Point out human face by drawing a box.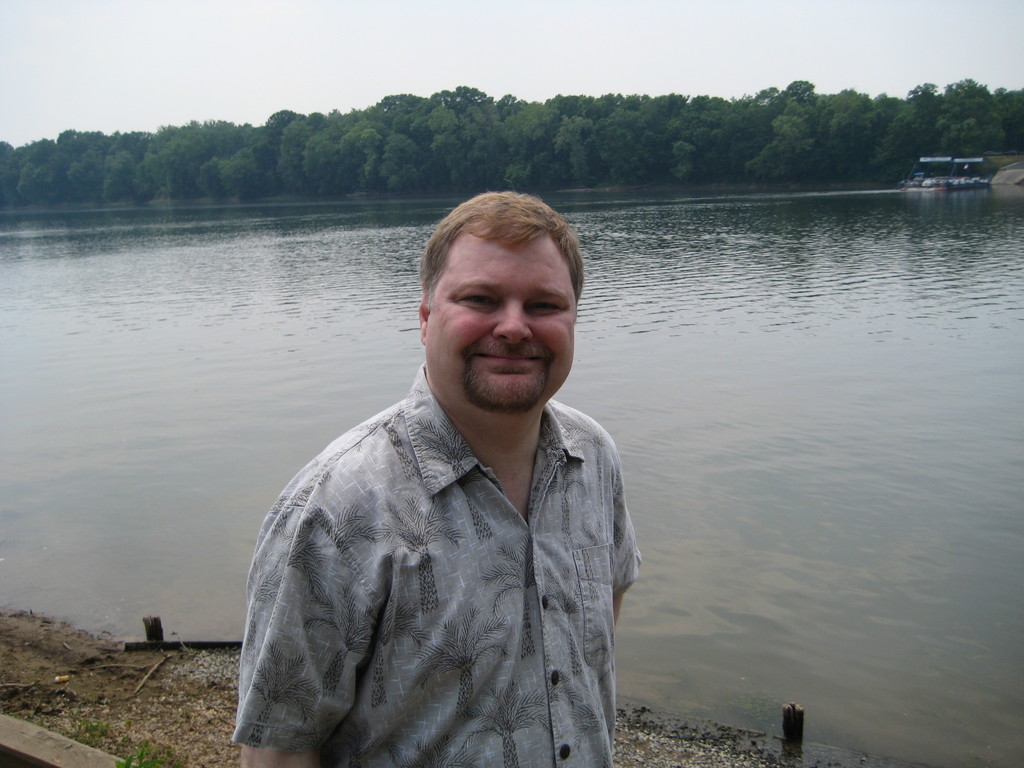
box=[430, 241, 578, 412].
